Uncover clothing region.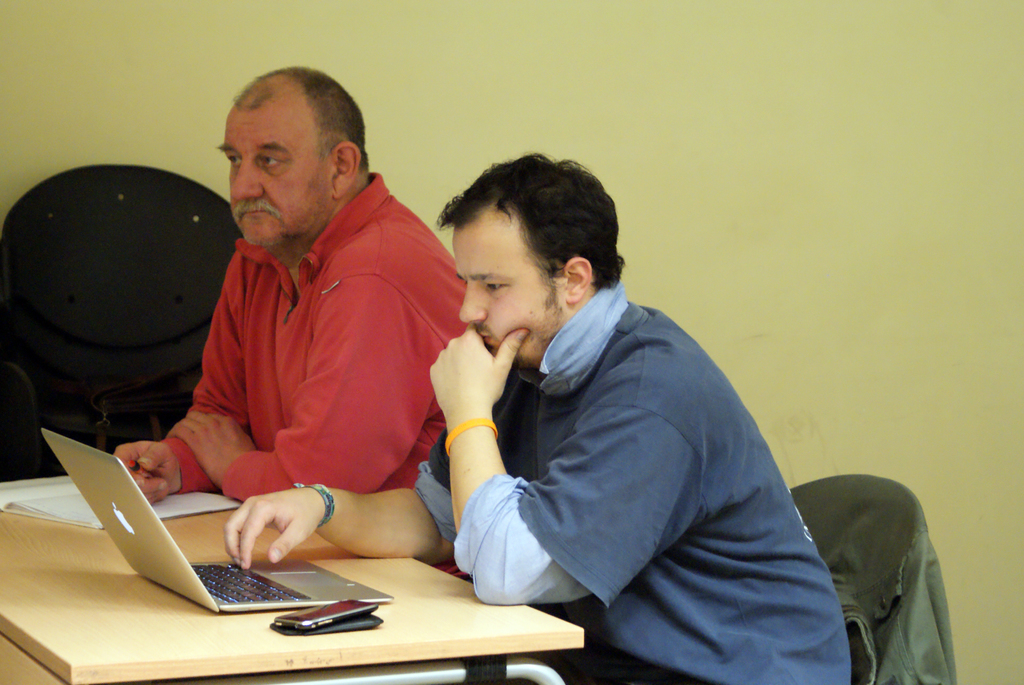
Uncovered: {"left": 790, "top": 475, "right": 959, "bottom": 684}.
